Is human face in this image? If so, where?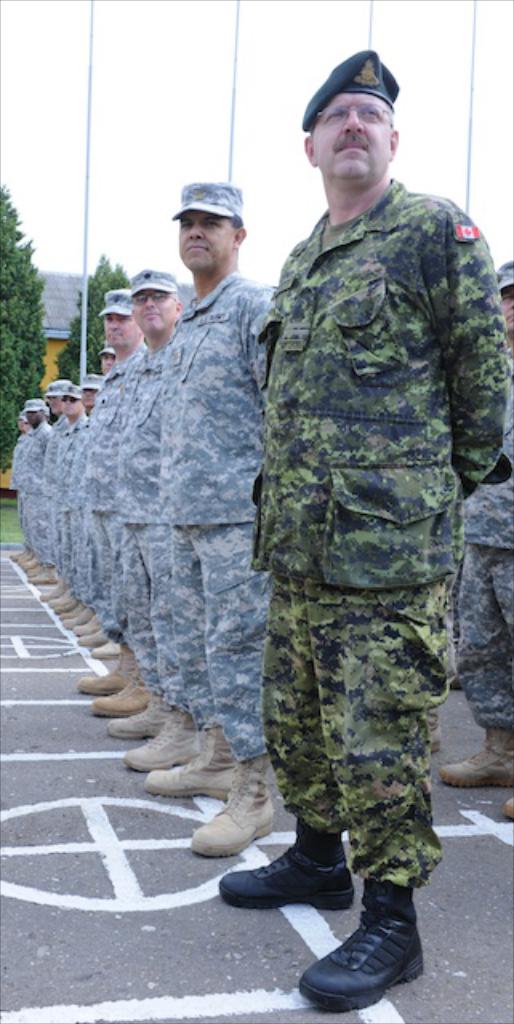
Yes, at region(62, 398, 77, 413).
